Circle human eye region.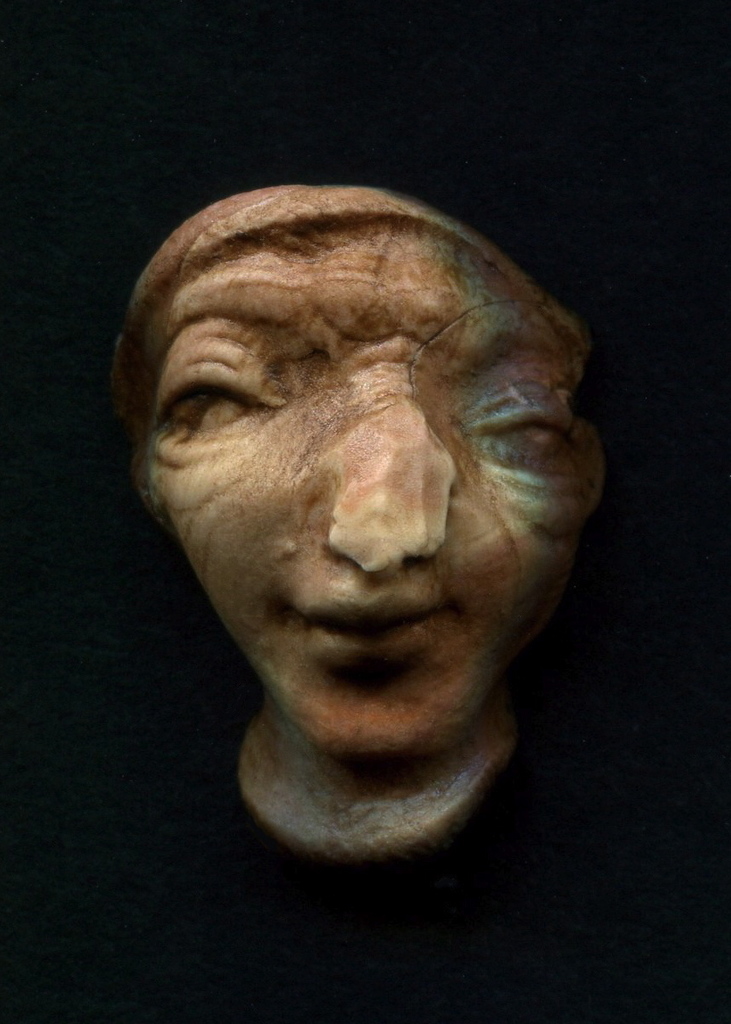
Region: region(461, 372, 587, 462).
